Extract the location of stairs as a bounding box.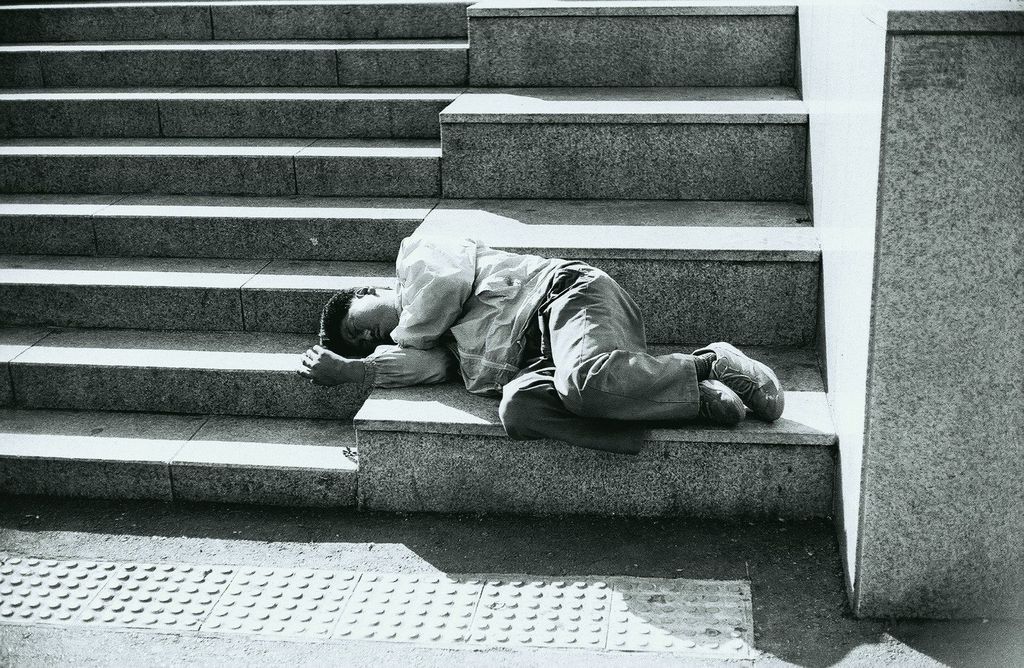
x1=0, y1=0, x2=836, y2=523.
